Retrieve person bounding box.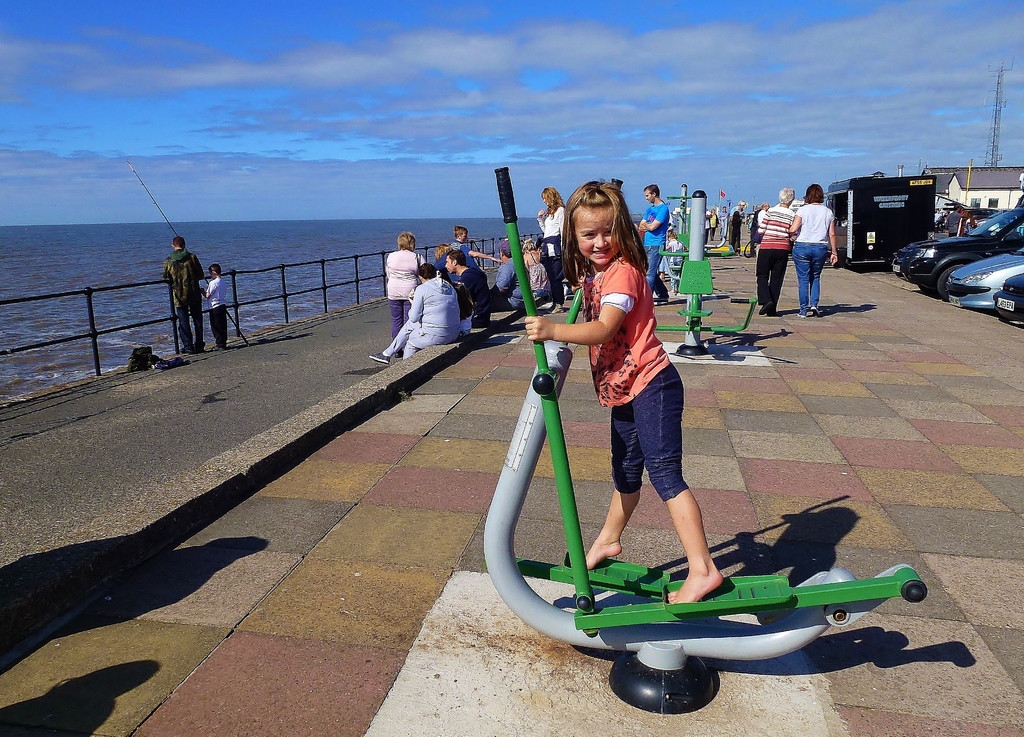
Bounding box: [left=756, top=182, right=794, bottom=318].
